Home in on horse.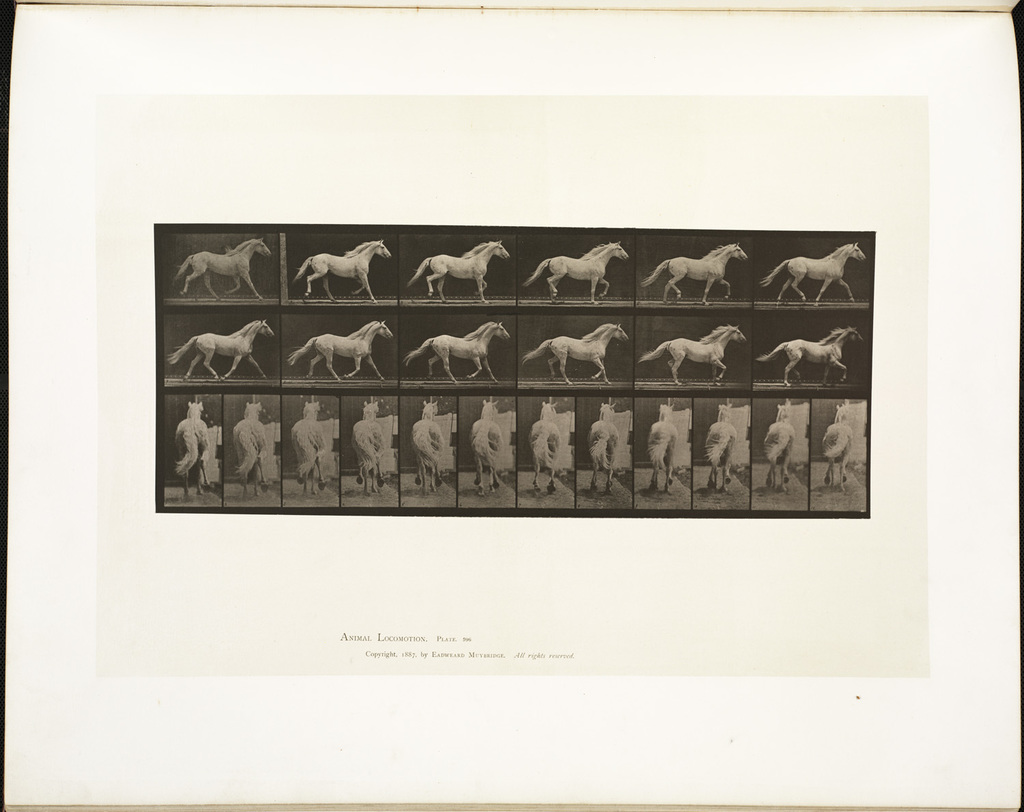
Homed in at crop(646, 242, 752, 305).
